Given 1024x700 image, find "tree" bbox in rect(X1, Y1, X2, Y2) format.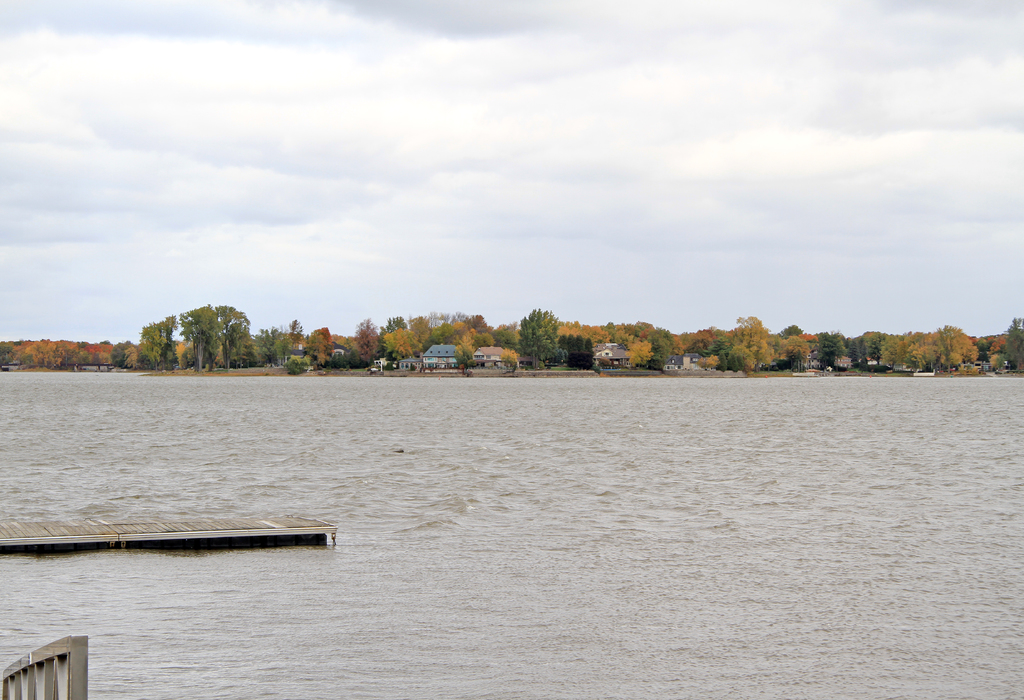
rect(115, 340, 132, 366).
